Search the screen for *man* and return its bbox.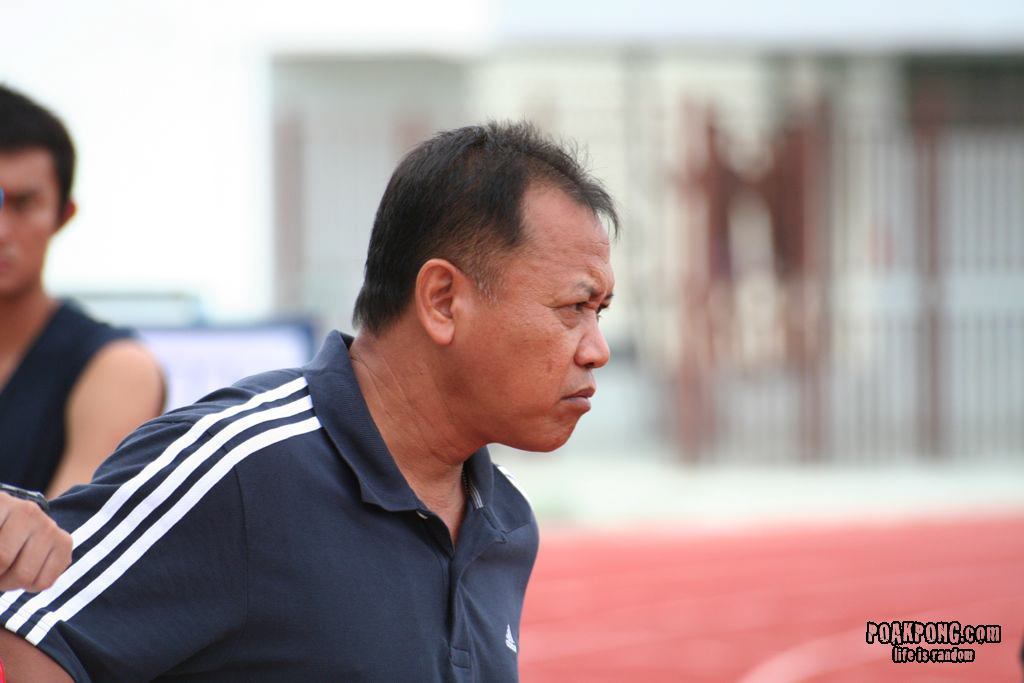
Found: (45,133,671,670).
